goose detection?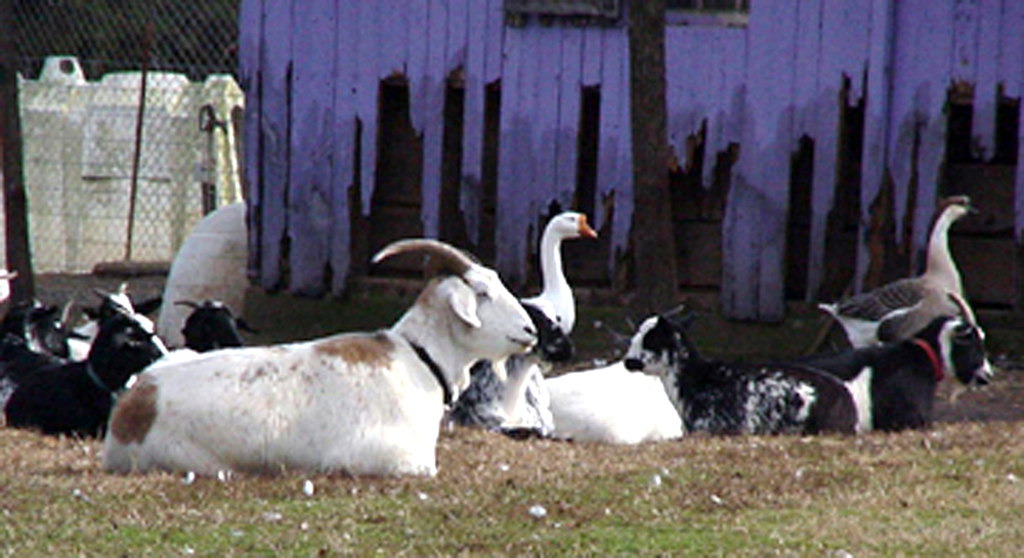
{"x1": 515, "y1": 206, "x2": 598, "y2": 333}
